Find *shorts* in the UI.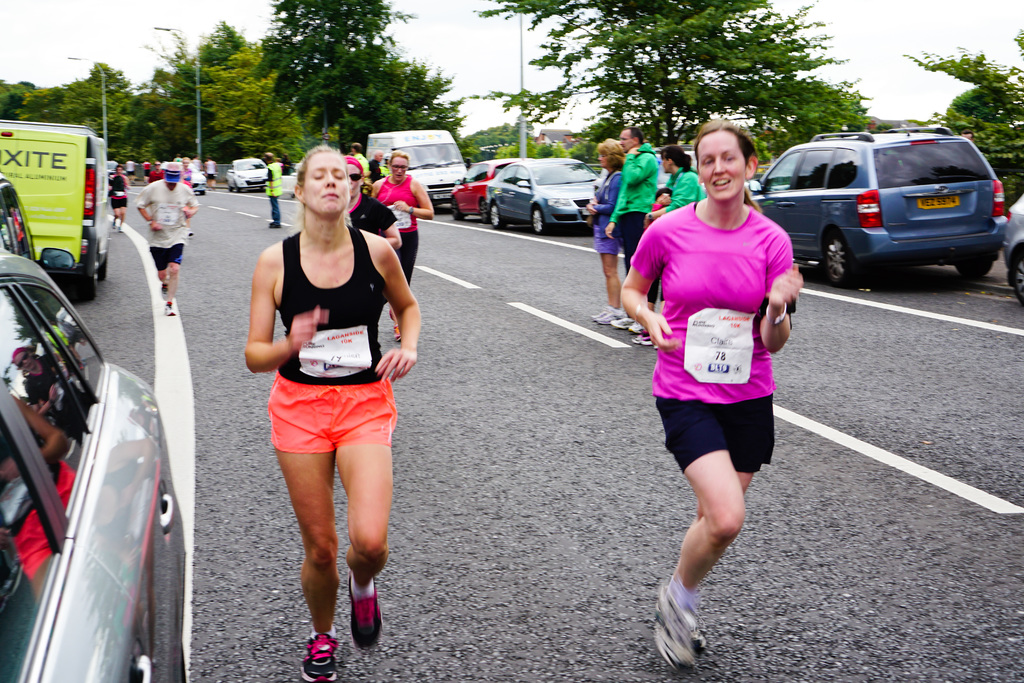
UI element at bbox=[148, 245, 186, 268].
